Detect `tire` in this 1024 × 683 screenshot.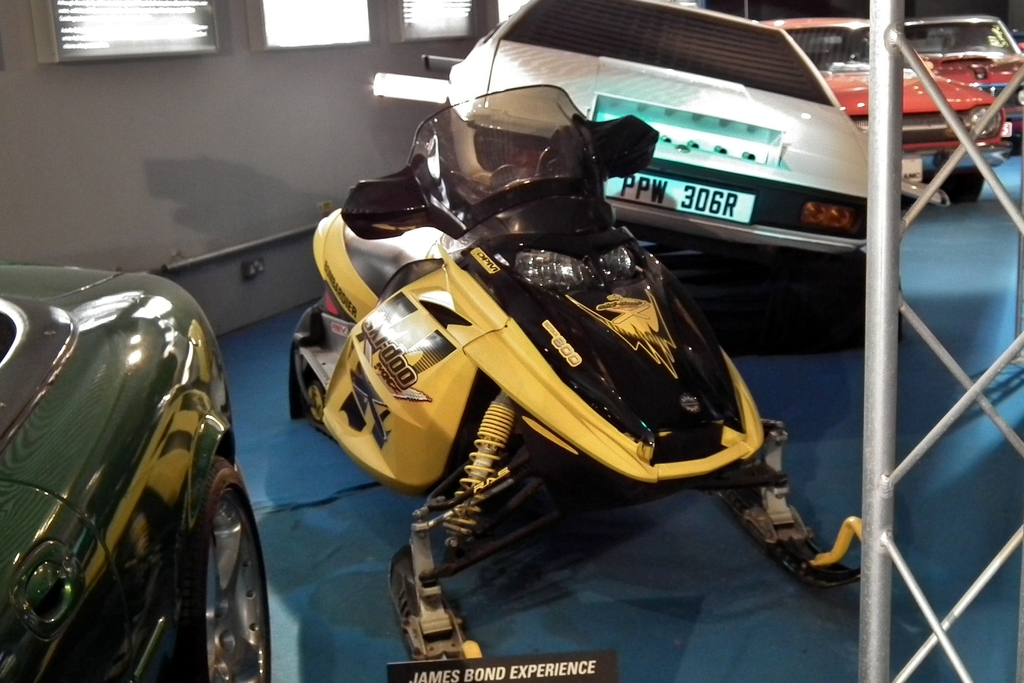
Detection: bbox=(937, 165, 986, 201).
